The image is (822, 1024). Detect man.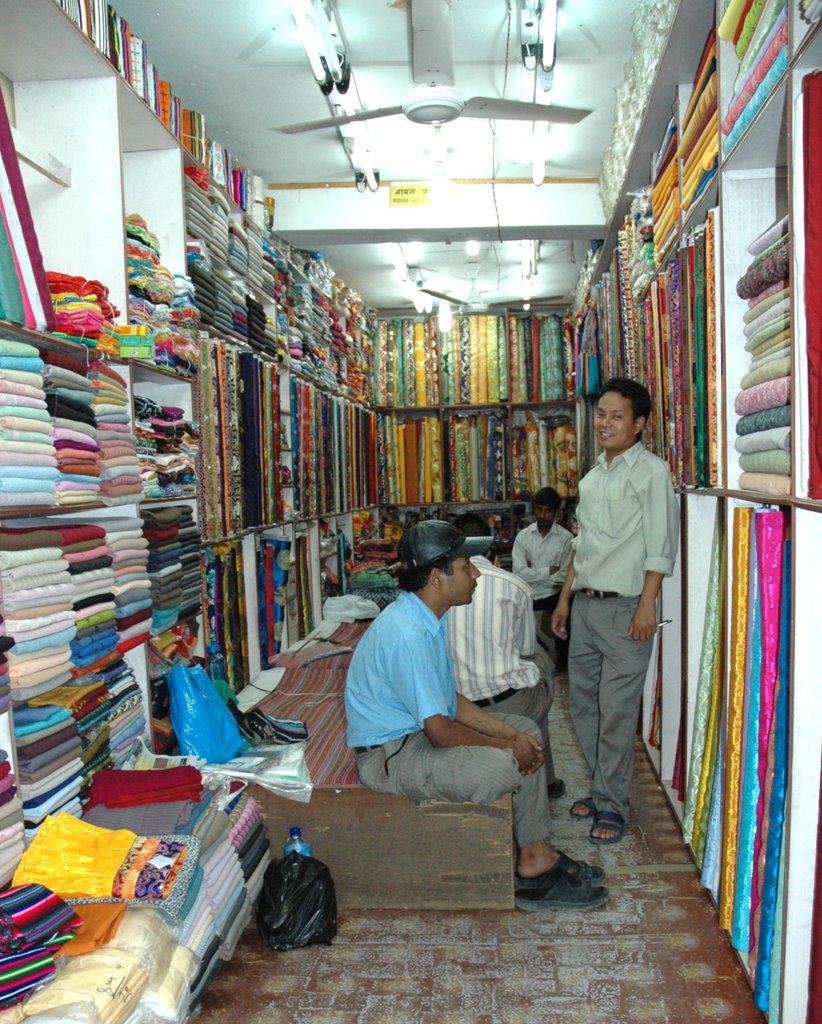
Detection: Rect(509, 489, 575, 606).
